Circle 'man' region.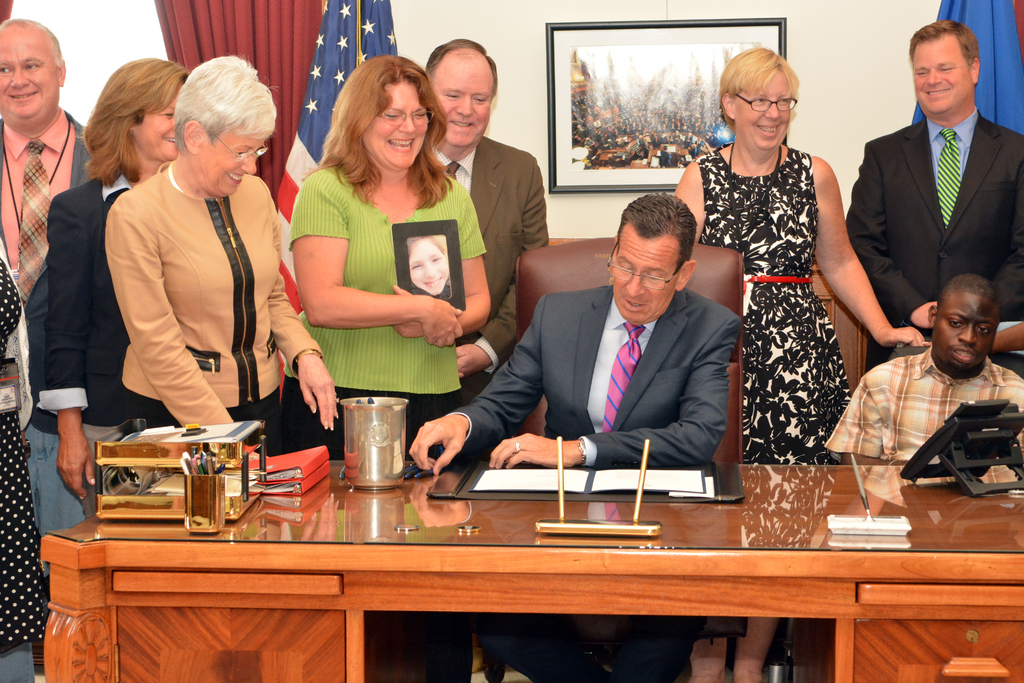
Region: select_region(852, 8, 1021, 359).
